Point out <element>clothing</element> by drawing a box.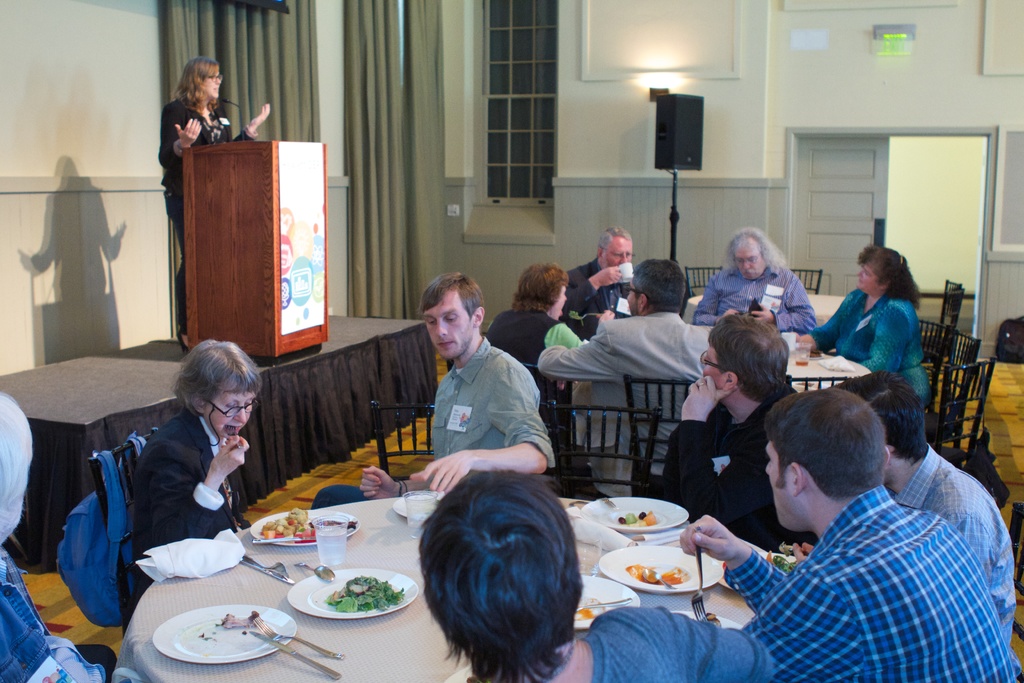
655,379,801,552.
